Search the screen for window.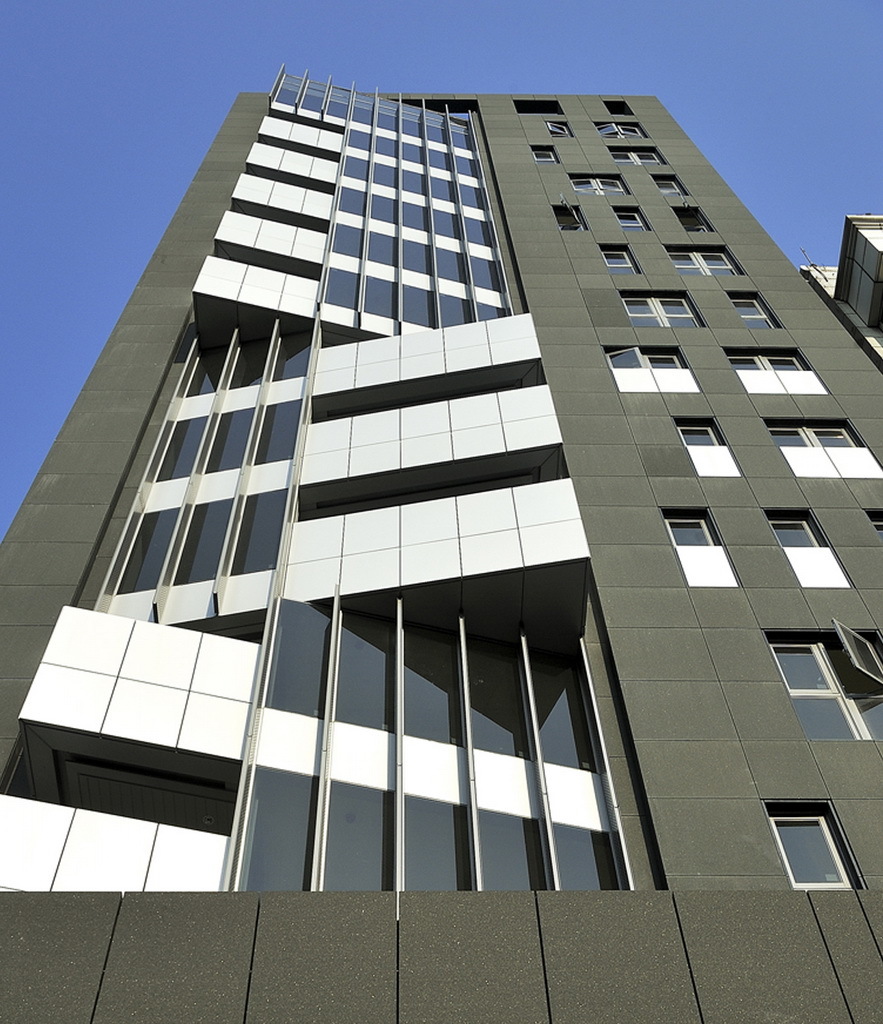
Found at <bbox>597, 122, 641, 136</bbox>.
